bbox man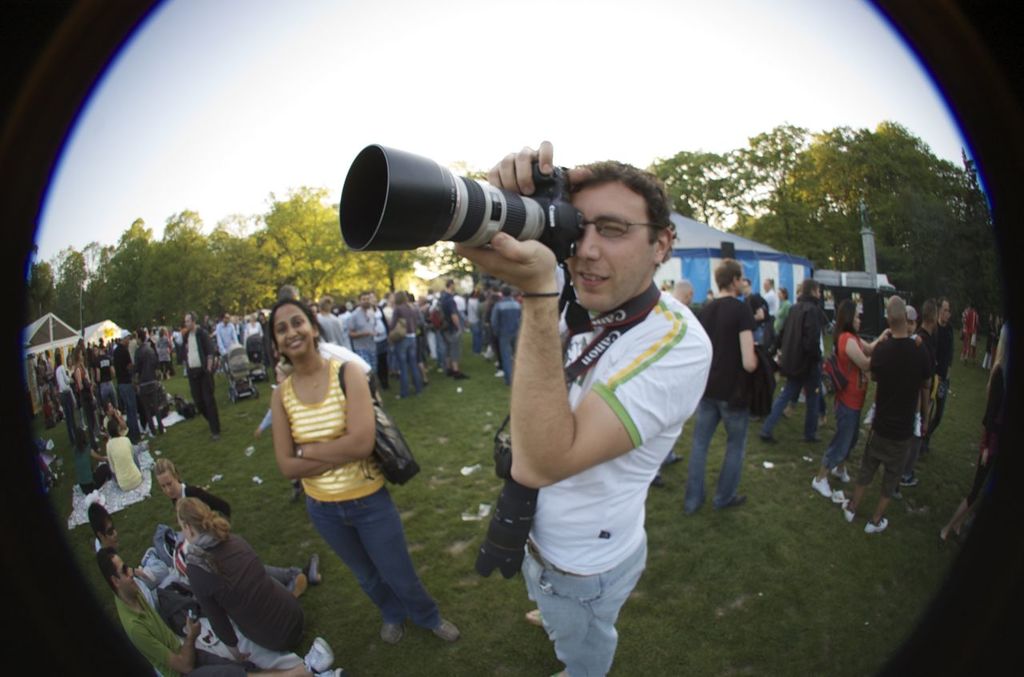
[left=126, top=323, right=167, bottom=433]
